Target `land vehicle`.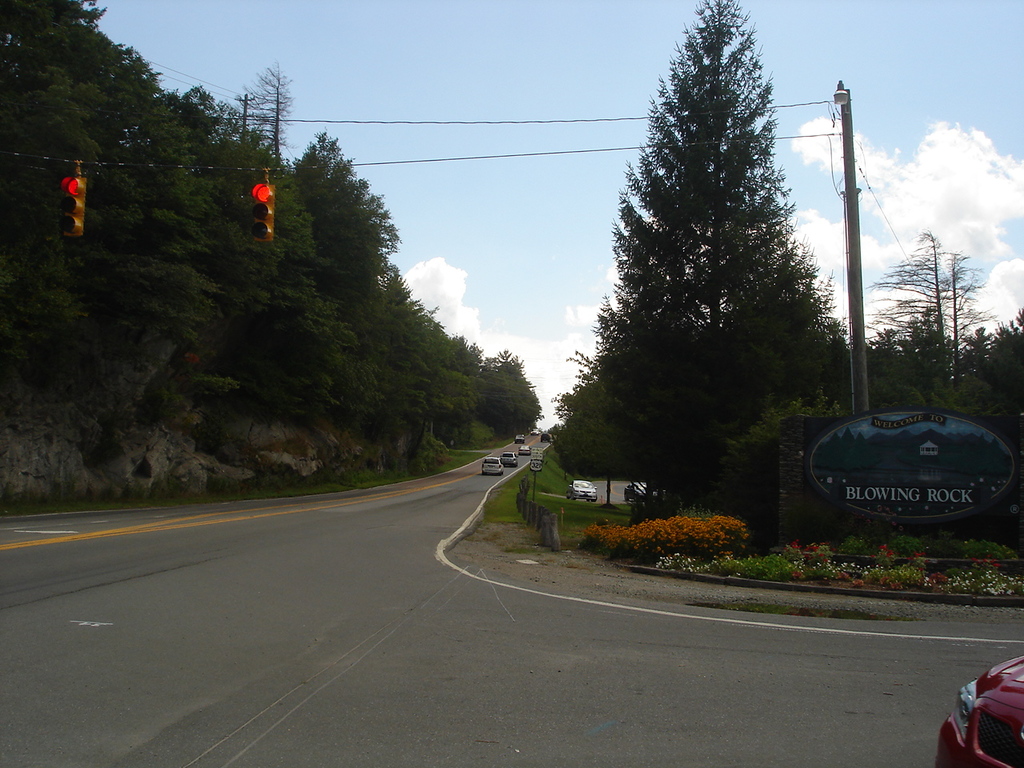
Target region: crop(483, 457, 499, 474).
